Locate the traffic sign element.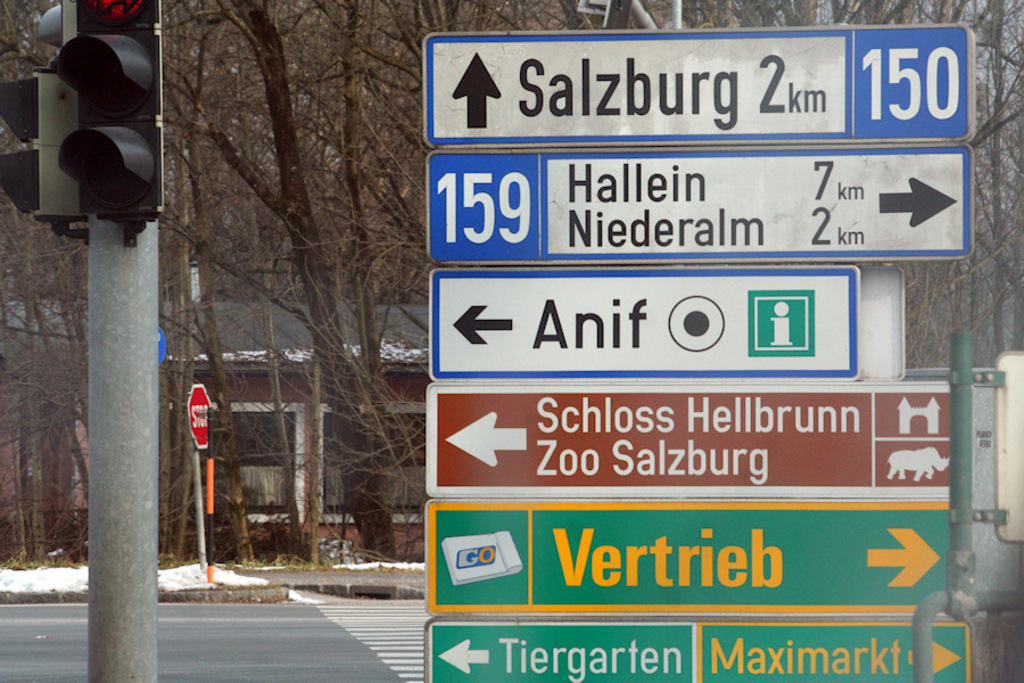
Element bbox: [left=428, top=379, right=953, bottom=496].
